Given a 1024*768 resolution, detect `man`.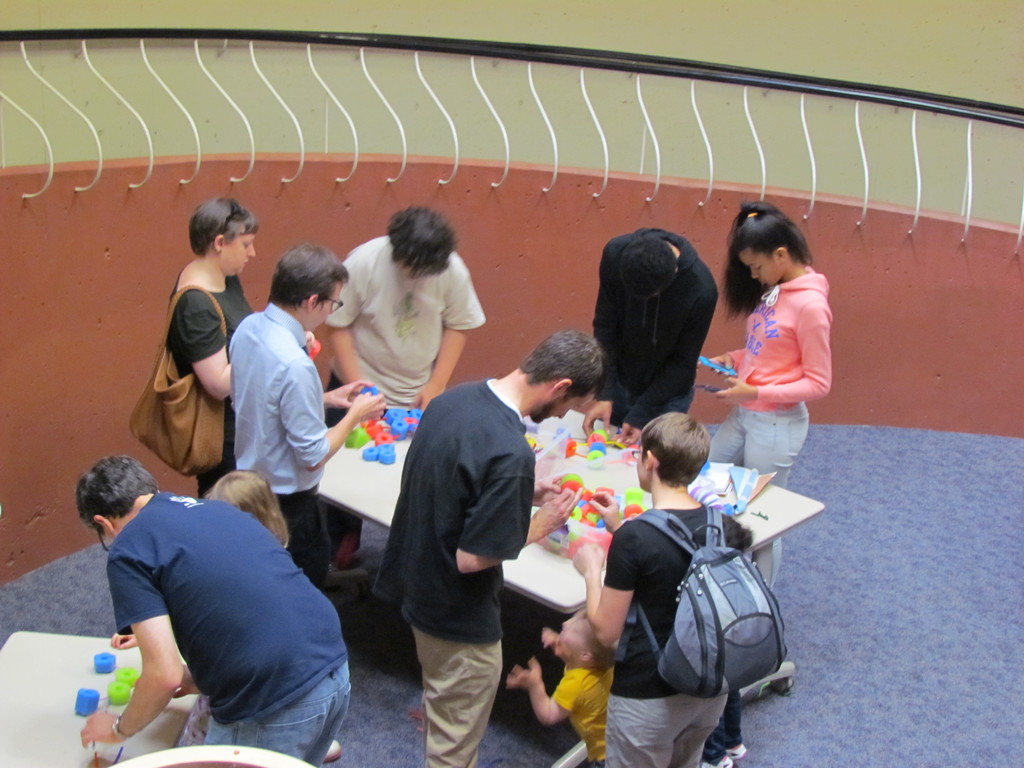
pyautogui.locateOnScreen(365, 328, 586, 767).
